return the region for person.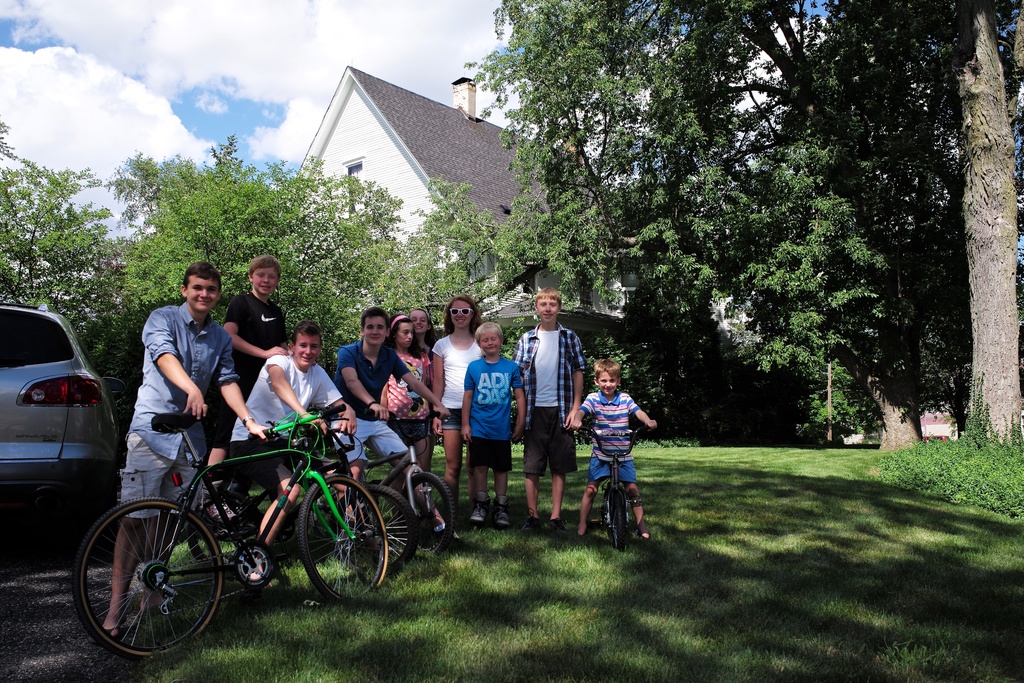
<region>336, 306, 446, 543</region>.
